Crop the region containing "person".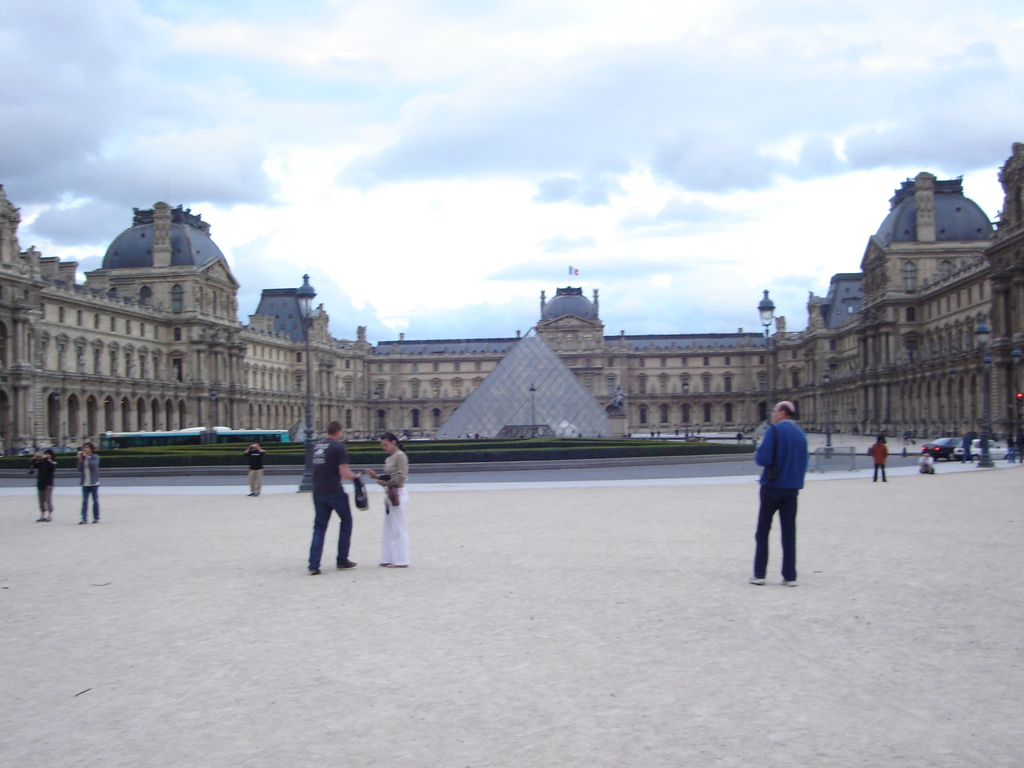
Crop region: bbox=[74, 441, 105, 527].
